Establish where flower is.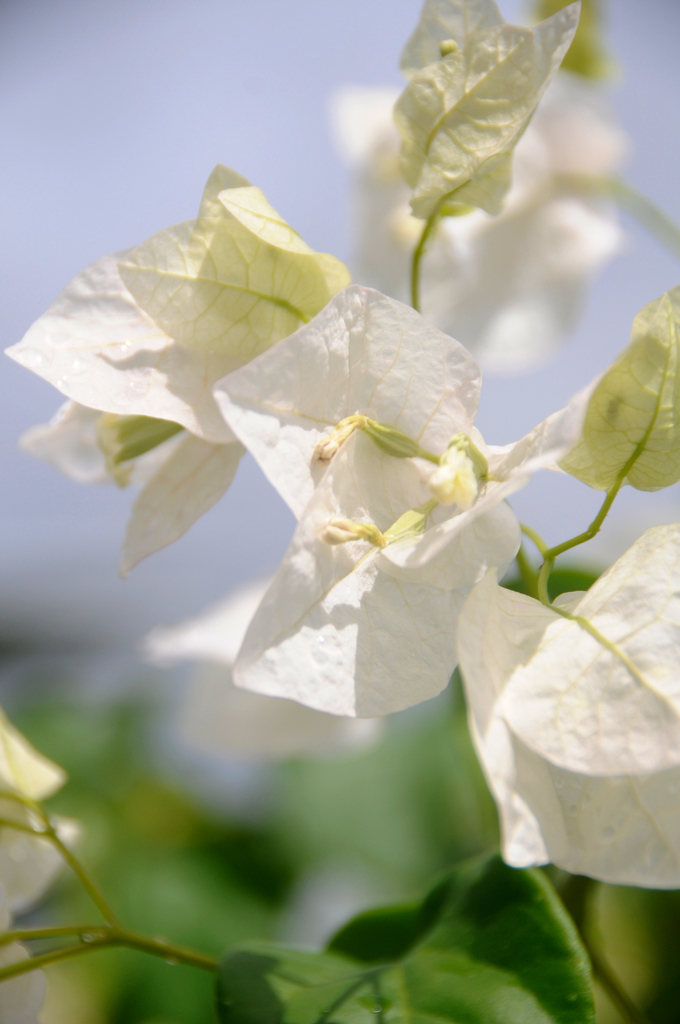
Established at <box>0,712,84,1023</box>.
